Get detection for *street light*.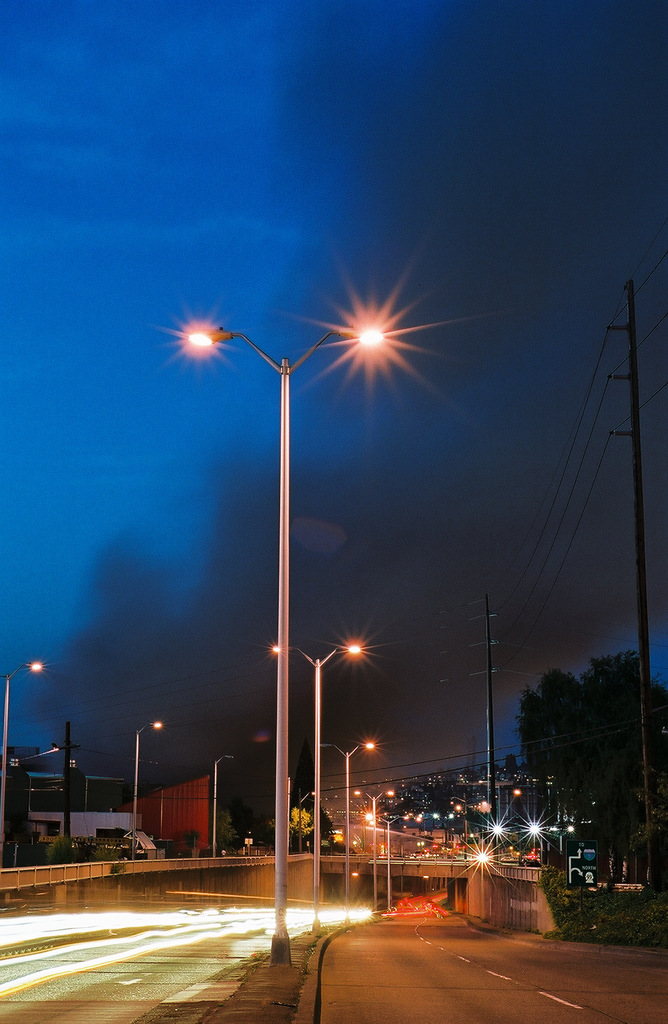
Detection: (x1=123, y1=720, x2=167, y2=860).
